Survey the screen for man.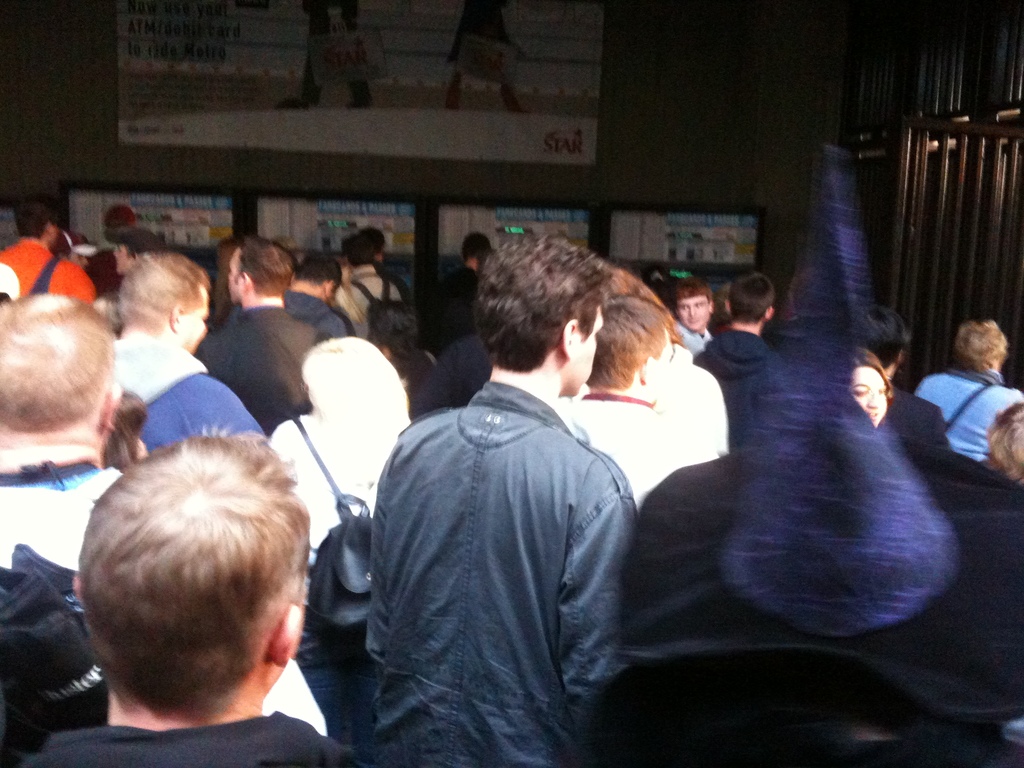
Survey found: {"x1": 335, "y1": 239, "x2": 691, "y2": 758}.
